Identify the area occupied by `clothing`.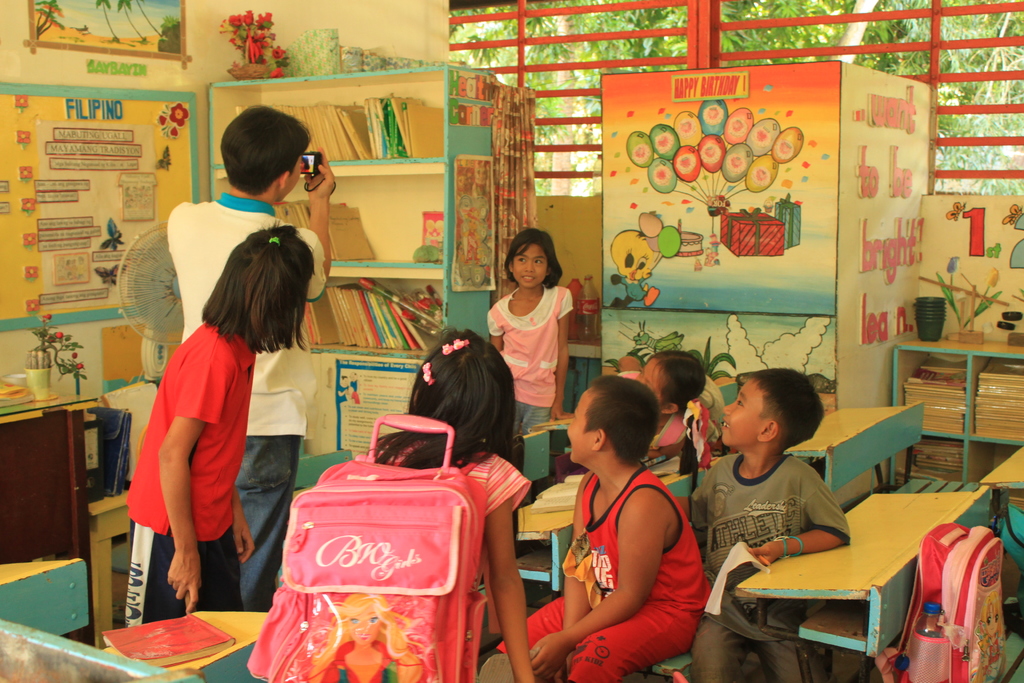
Area: [374, 453, 534, 518].
